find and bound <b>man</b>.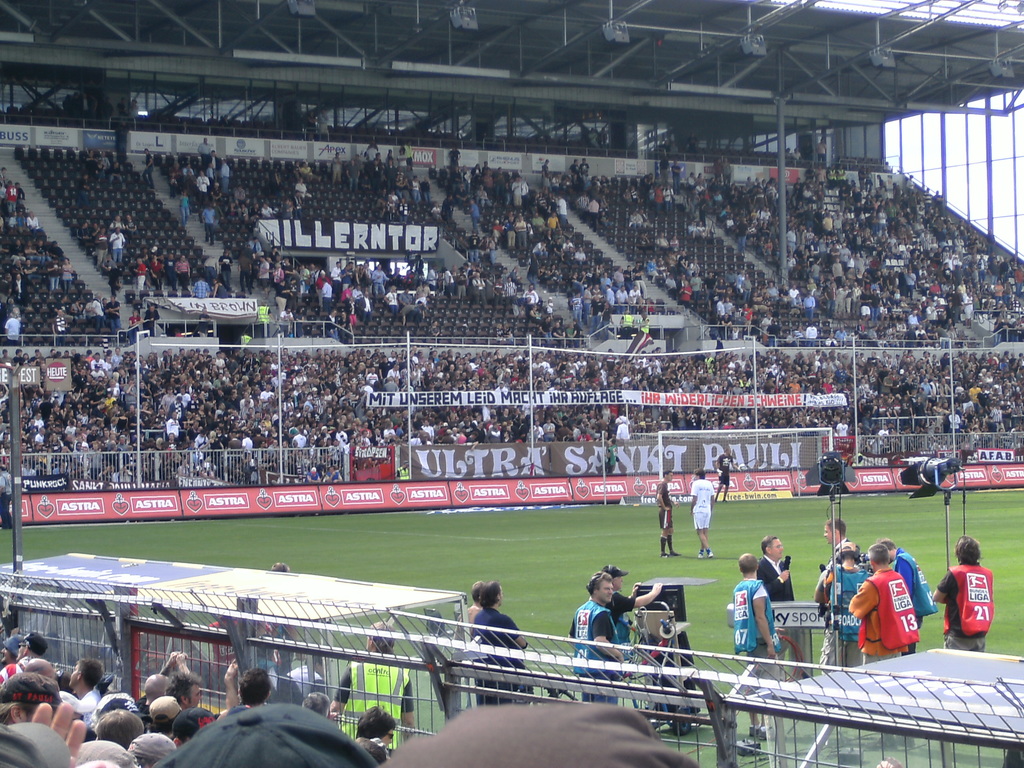
Bound: 207, 150, 219, 175.
